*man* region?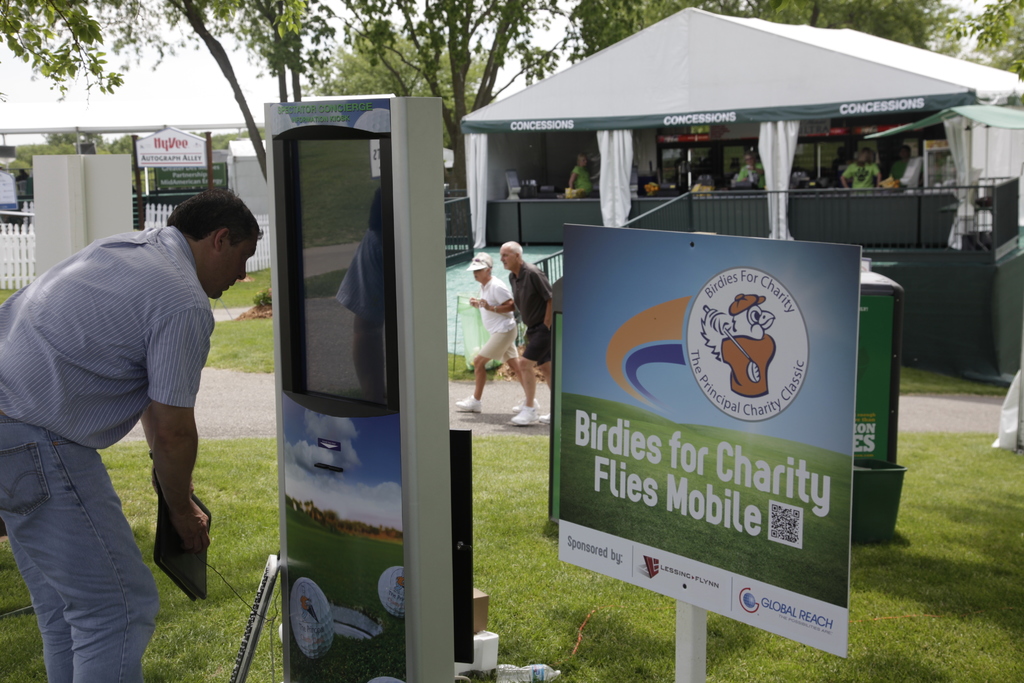
bbox(505, 237, 559, 426)
